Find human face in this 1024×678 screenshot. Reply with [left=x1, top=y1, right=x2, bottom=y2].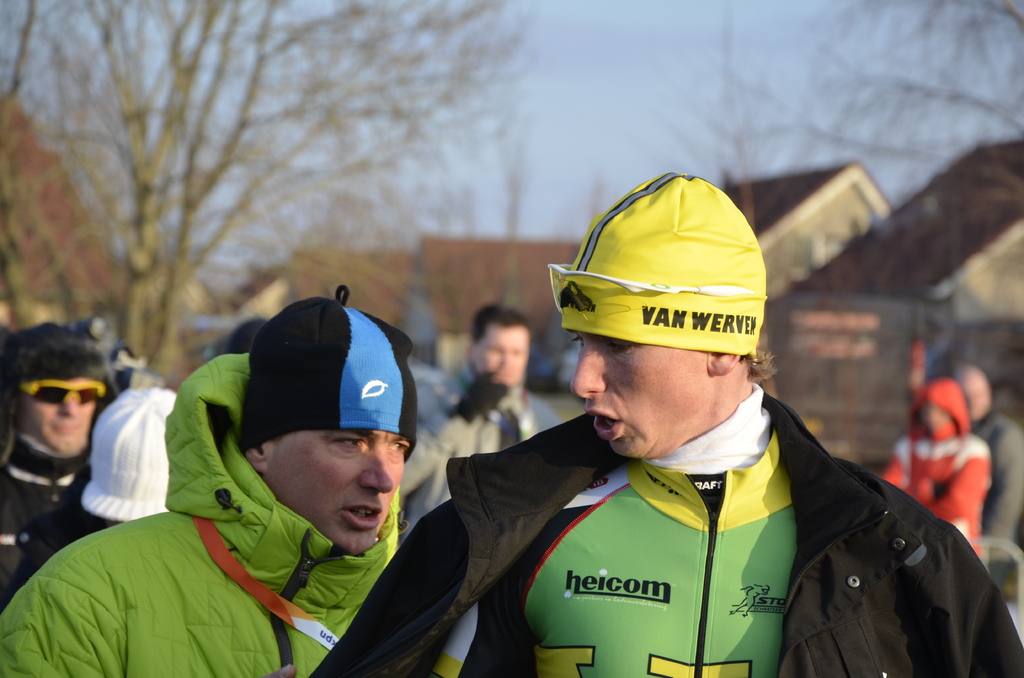
[left=264, top=426, right=401, bottom=553].
